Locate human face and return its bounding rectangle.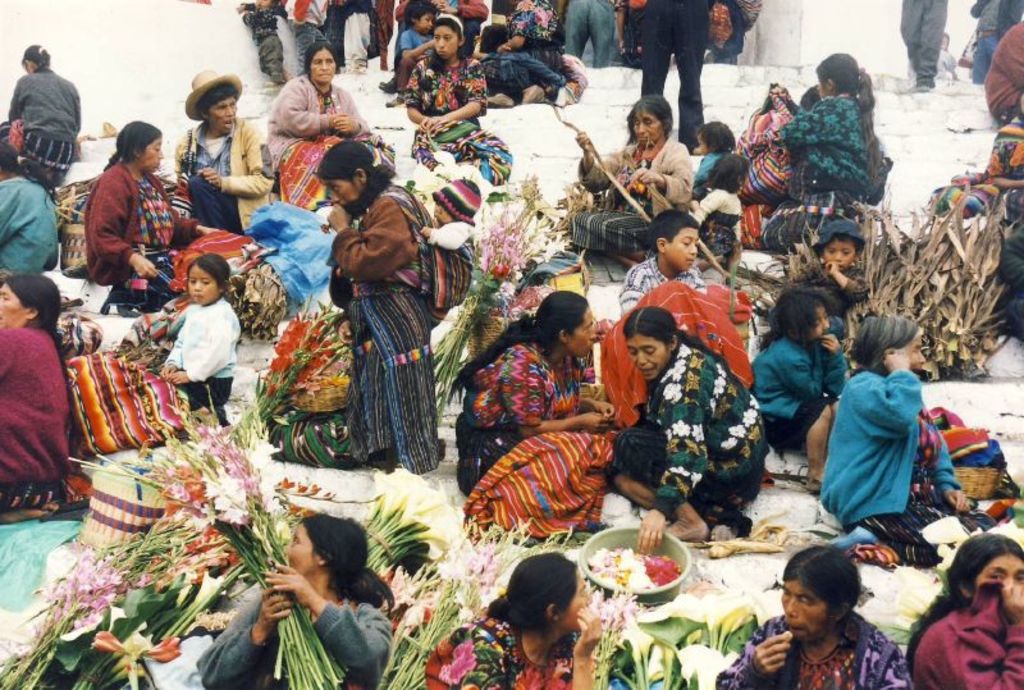
[982,556,1023,581].
